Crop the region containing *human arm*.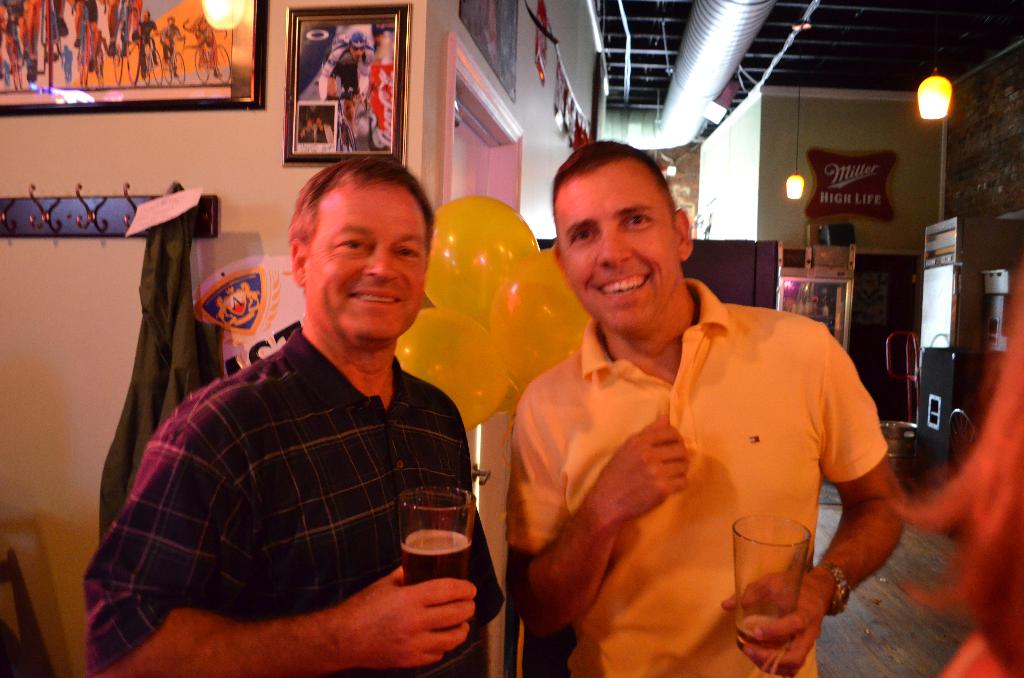
Crop region: [left=139, top=24, right=143, bottom=42].
